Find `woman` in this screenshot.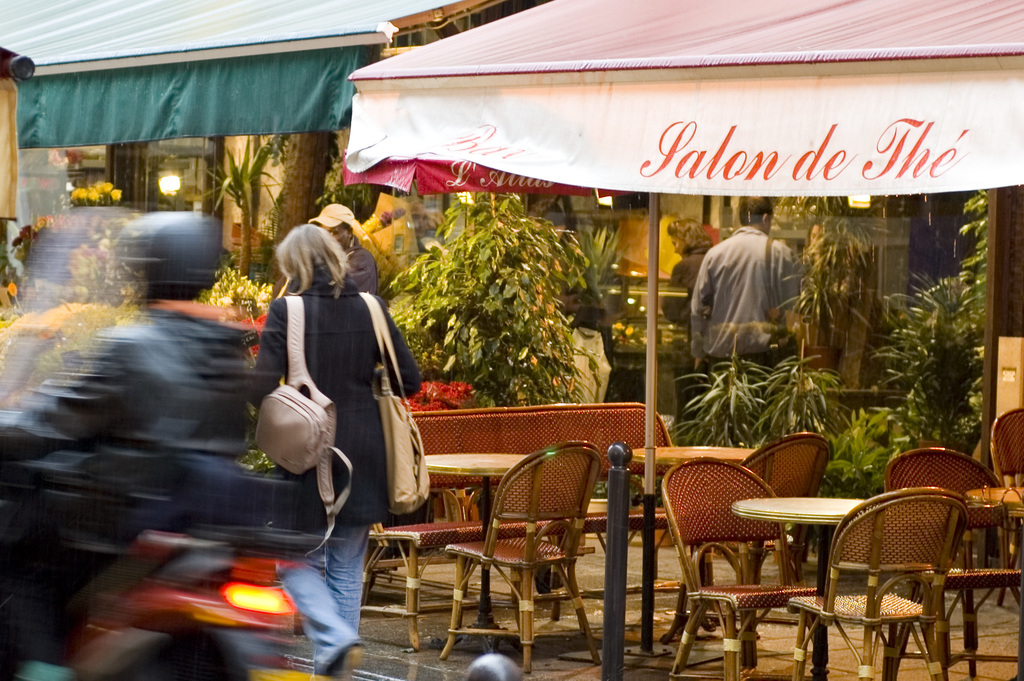
The bounding box for `woman` is bbox=(285, 211, 422, 621).
